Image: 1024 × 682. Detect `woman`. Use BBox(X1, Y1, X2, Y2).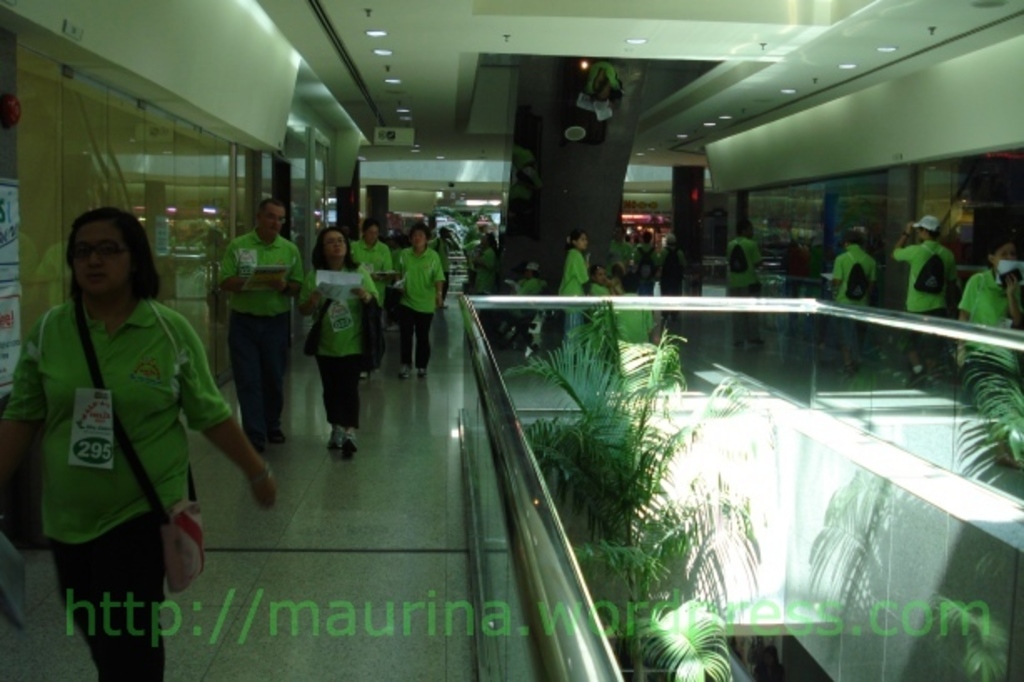
BBox(394, 220, 444, 375).
